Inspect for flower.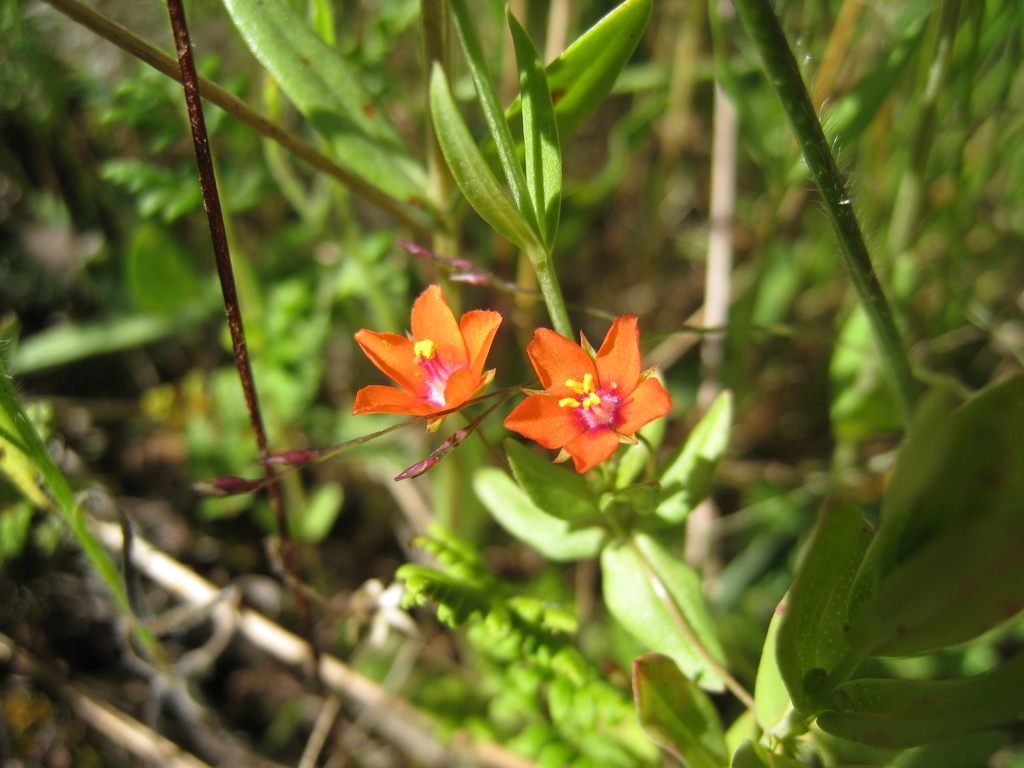
Inspection: [left=351, top=284, right=504, bottom=415].
